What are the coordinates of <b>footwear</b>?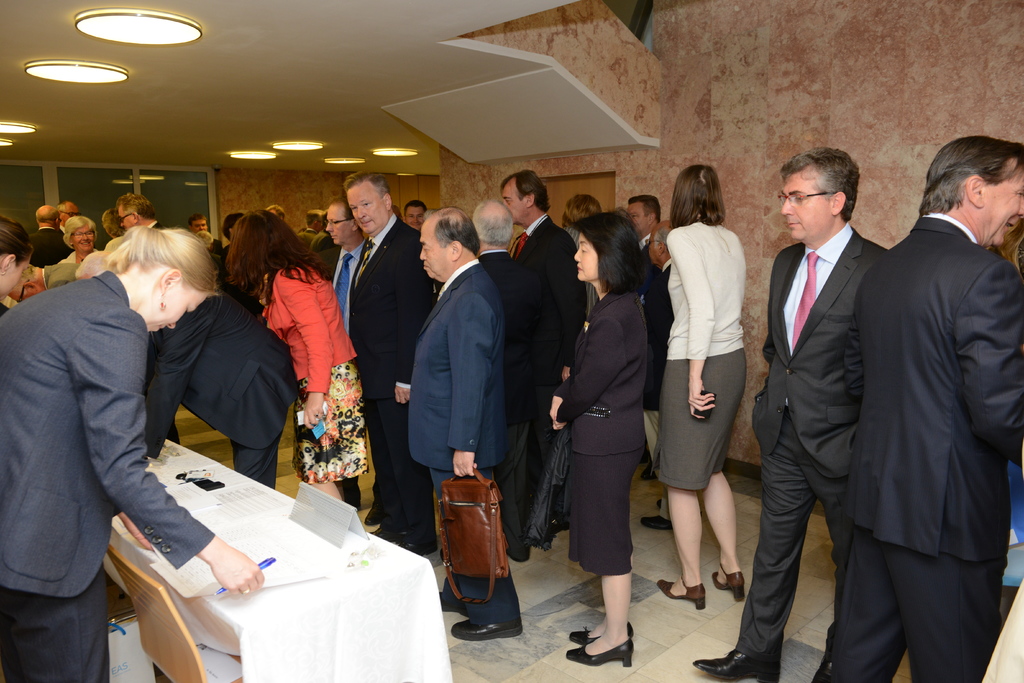
<region>506, 552, 535, 563</region>.
